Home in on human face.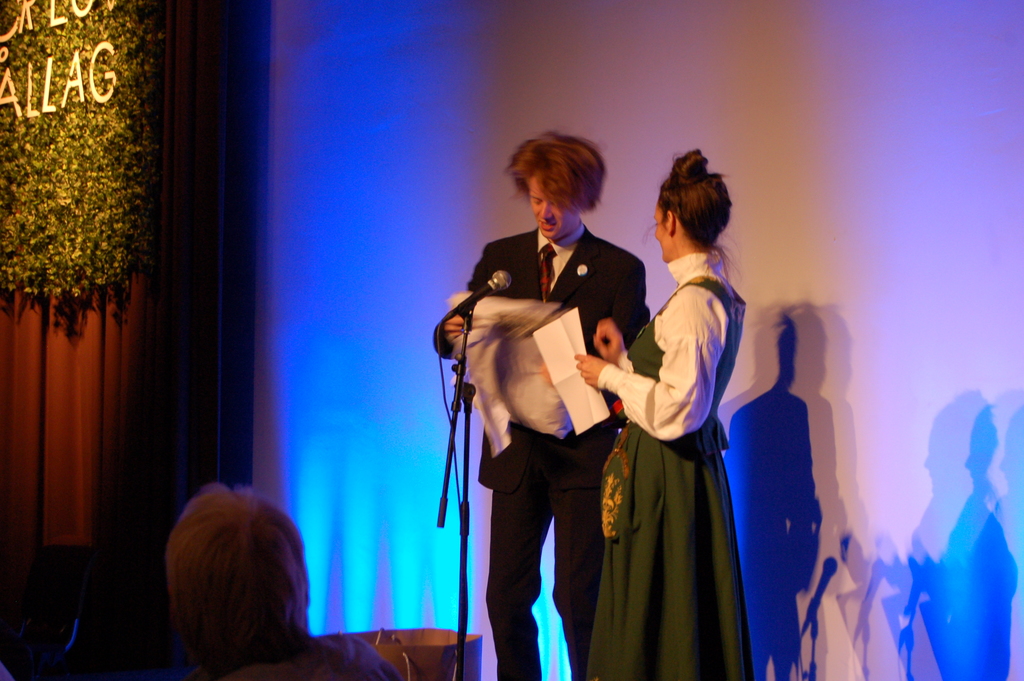
Homed in at (528, 177, 573, 240).
